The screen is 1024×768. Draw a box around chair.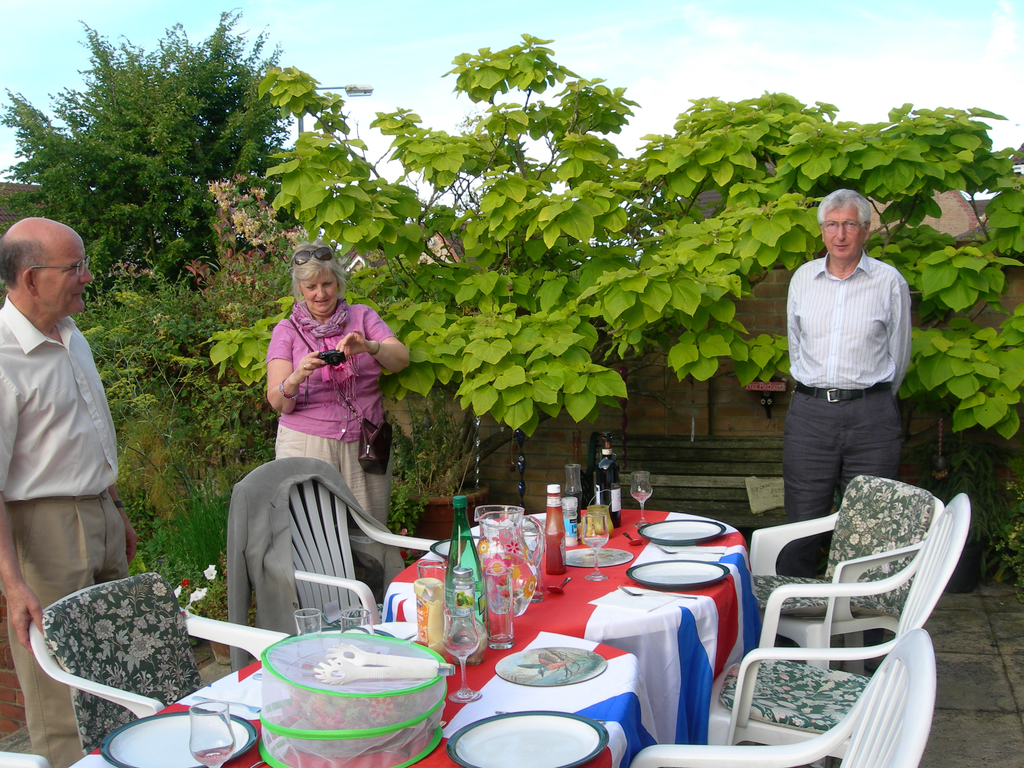
box=[24, 572, 294, 721].
